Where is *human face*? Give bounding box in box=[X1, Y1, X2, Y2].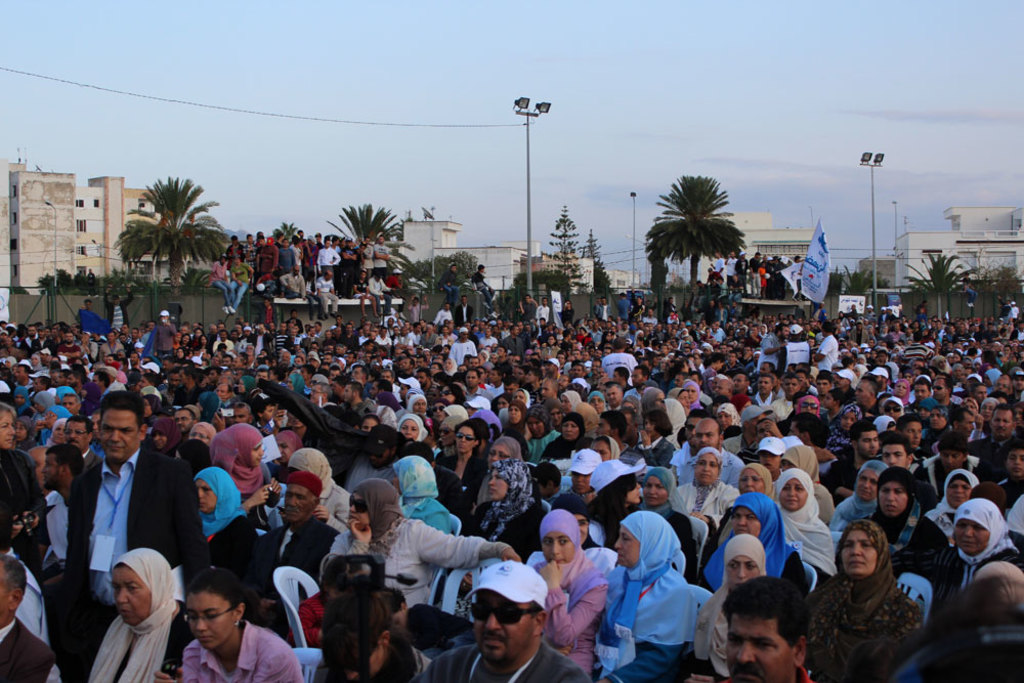
box=[858, 470, 879, 499].
